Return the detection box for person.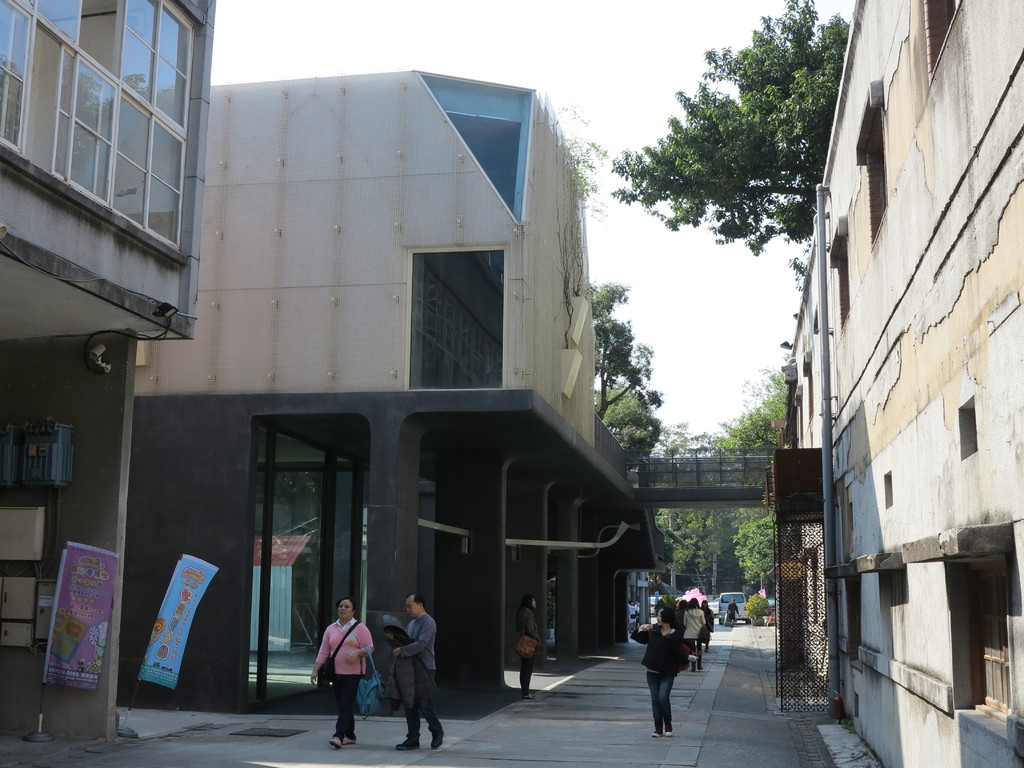
rect(513, 596, 545, 696).
